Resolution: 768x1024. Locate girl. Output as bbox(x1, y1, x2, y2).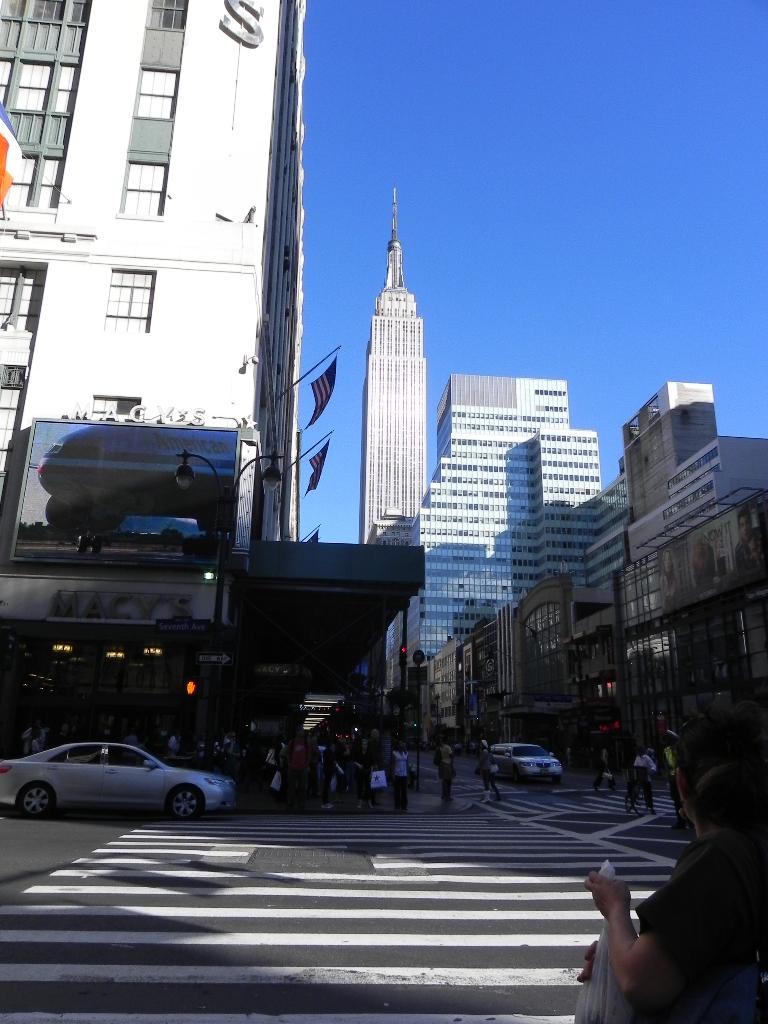
bbox(352, 738, 374, 810).
